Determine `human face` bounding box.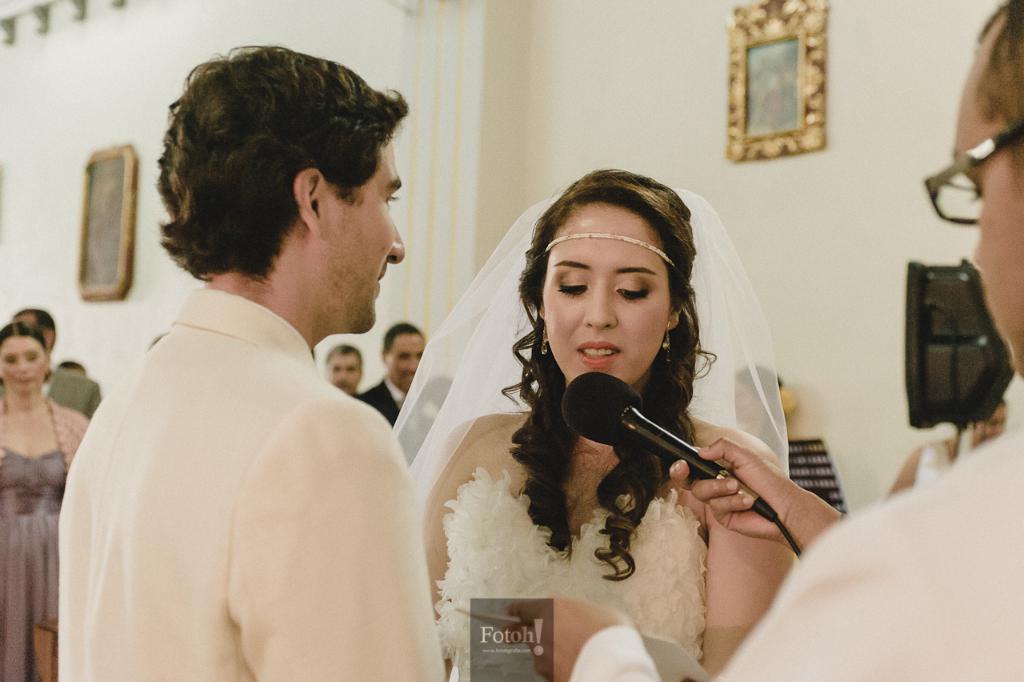
Determined: bbox(390, 331, 429, 392).
